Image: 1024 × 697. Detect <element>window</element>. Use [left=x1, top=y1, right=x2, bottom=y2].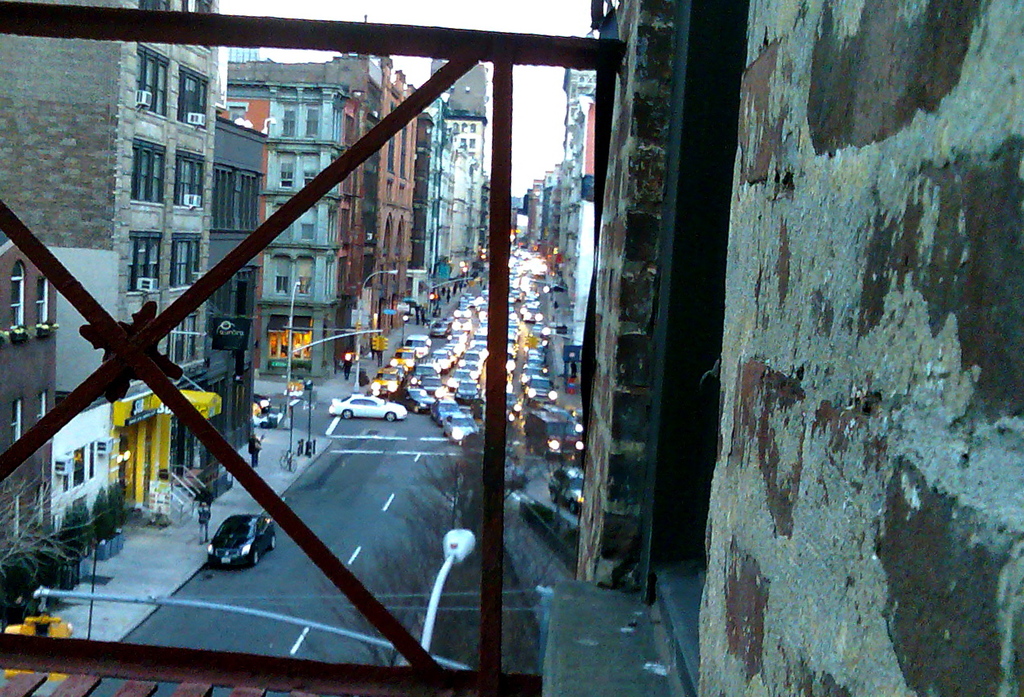
[left=14, top=401, right=23, bottom=434].
